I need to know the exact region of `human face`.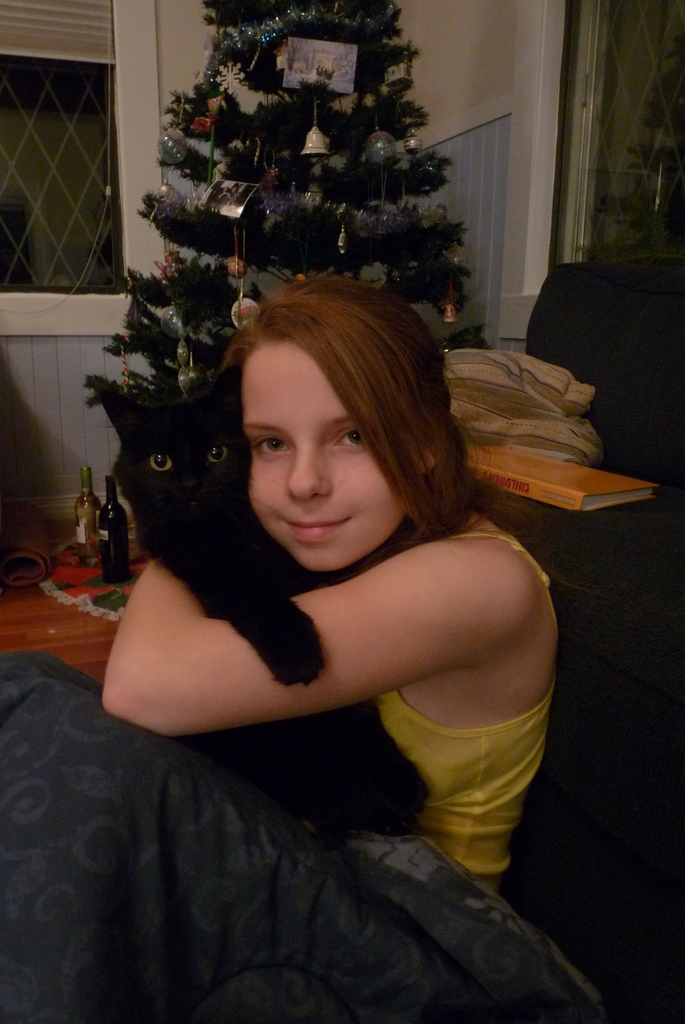
Region: BBox(247, 335, 406, 573).
